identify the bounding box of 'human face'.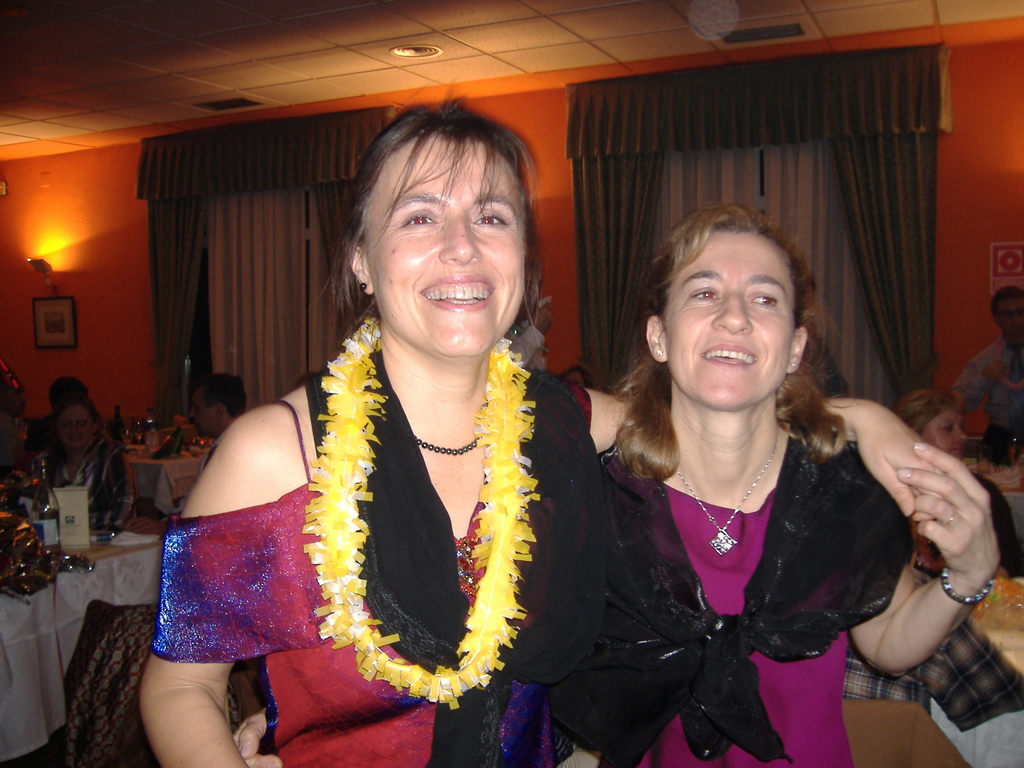
{"x1": 359, "y1": 130, "x2": 527, "y2": 358}.
